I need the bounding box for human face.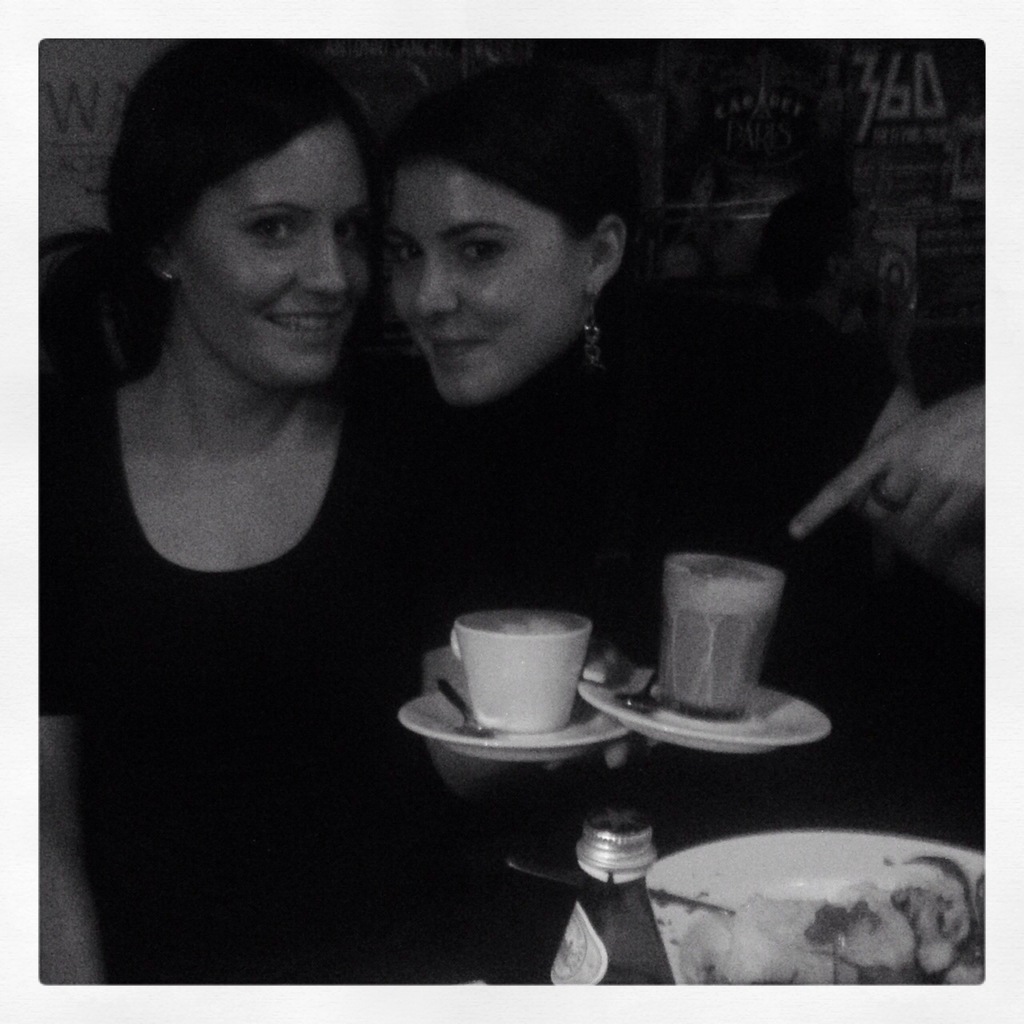
Here it is: x1=170, y1=125, x2=372, y2=378.
